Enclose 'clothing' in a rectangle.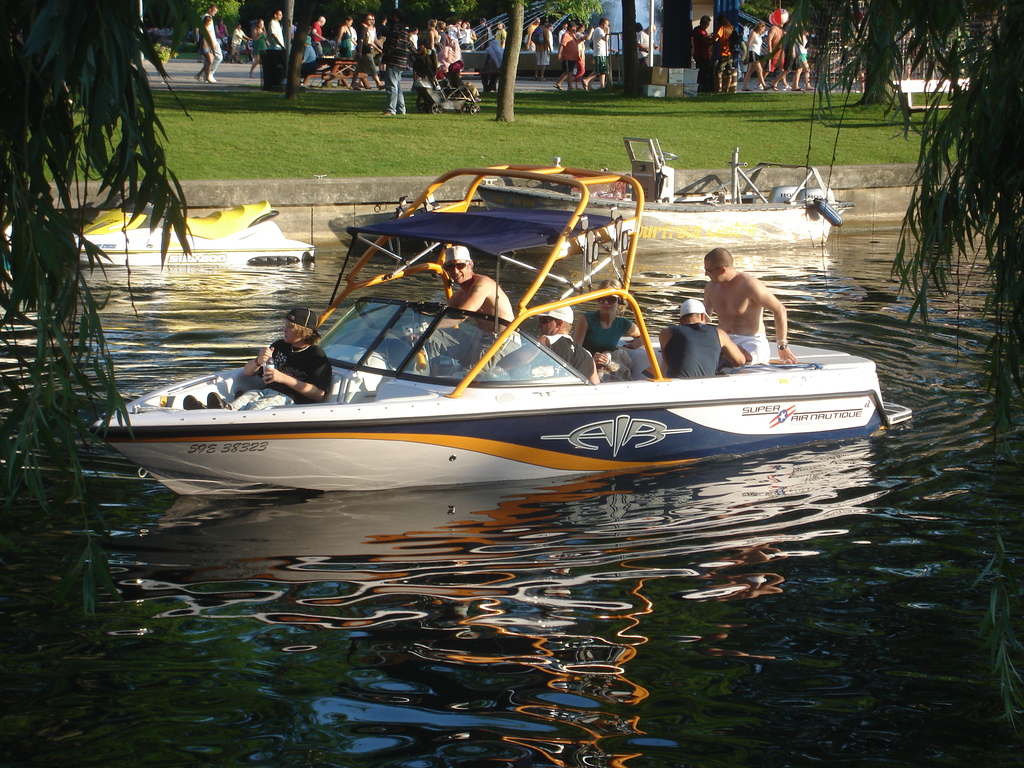
box=[582, 309, 634, 355].
